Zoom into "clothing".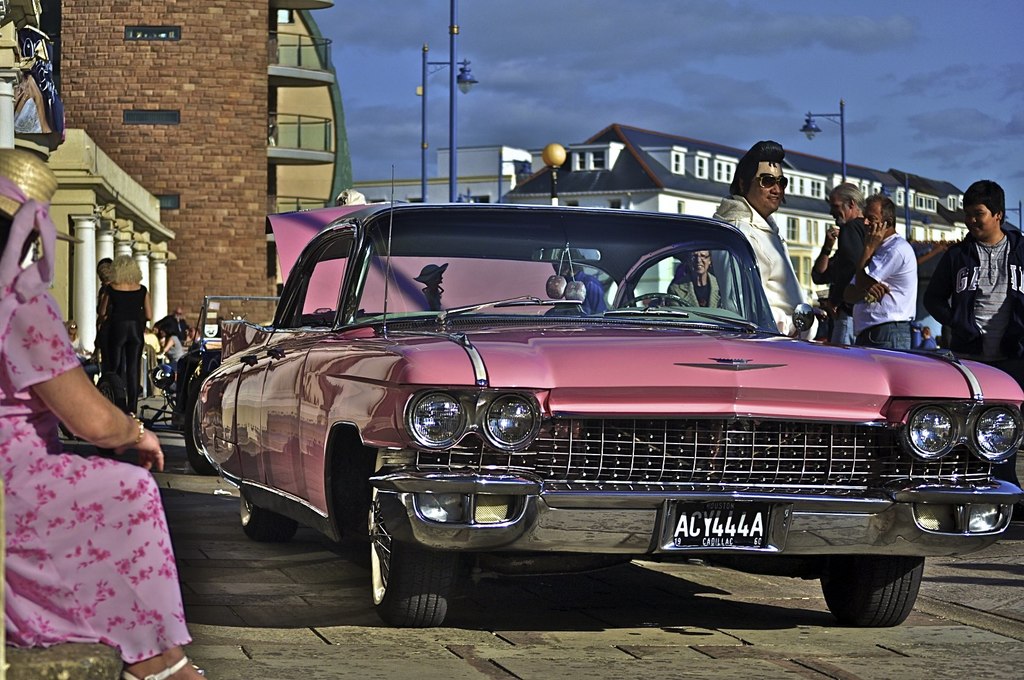
Zoom target: <bbox>170, 336, 181, 366</bbox>.
